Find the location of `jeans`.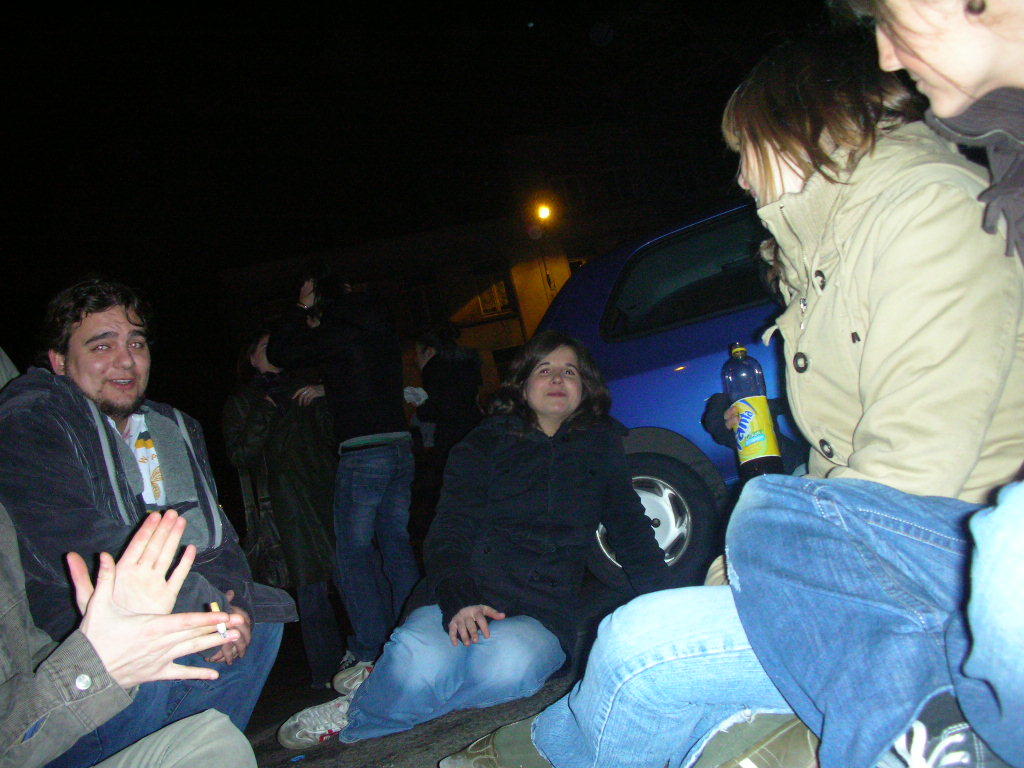
Location: 309,415,419,685.
